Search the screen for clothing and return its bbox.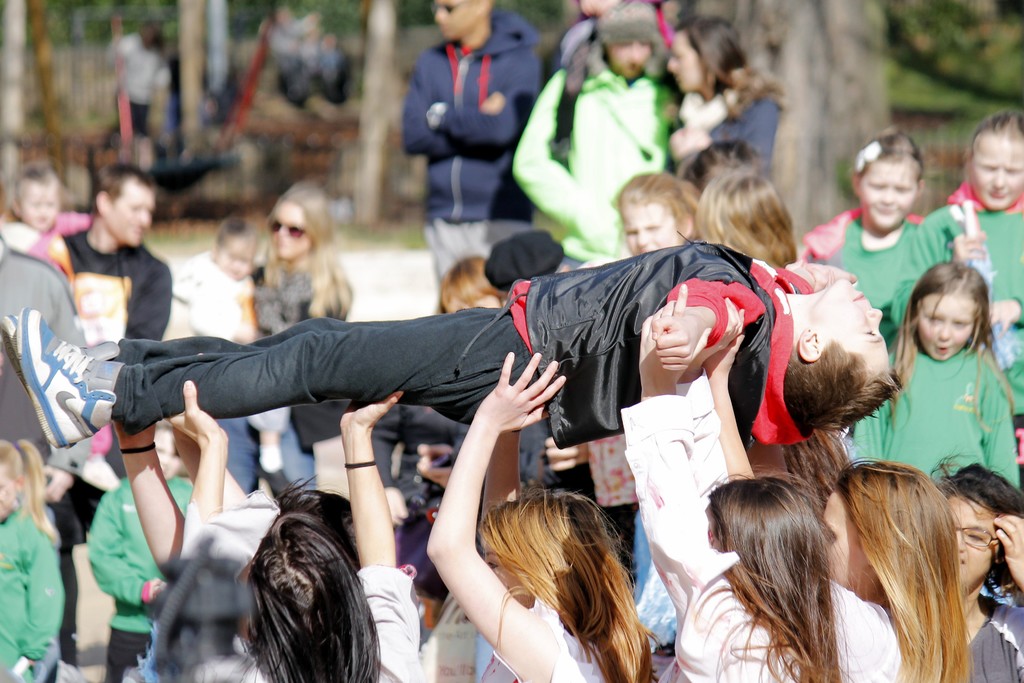
Found: l=63, t=212, r=174, b=343.
